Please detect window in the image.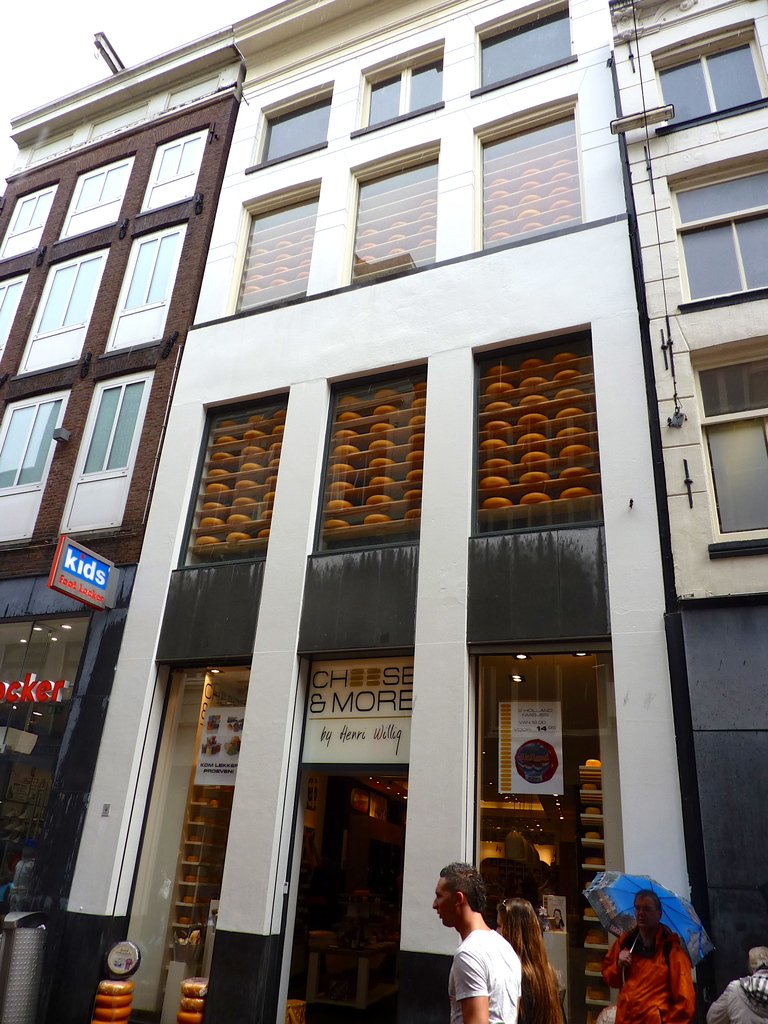
<box>463,645,602,963</box>.
